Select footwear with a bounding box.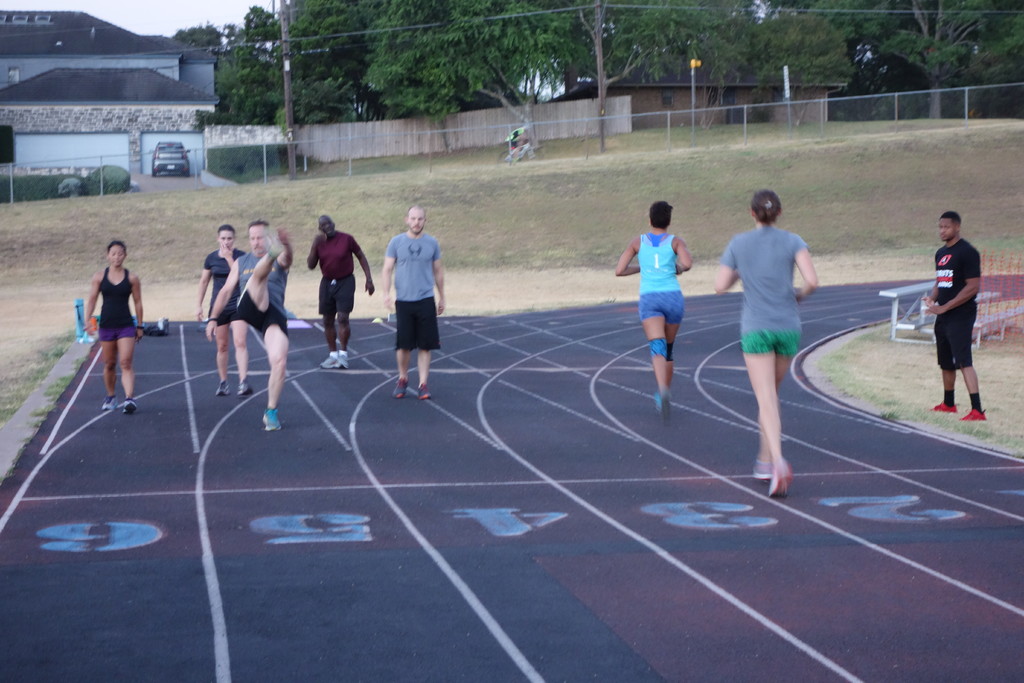
bbox(262, 408, 285, 427).
